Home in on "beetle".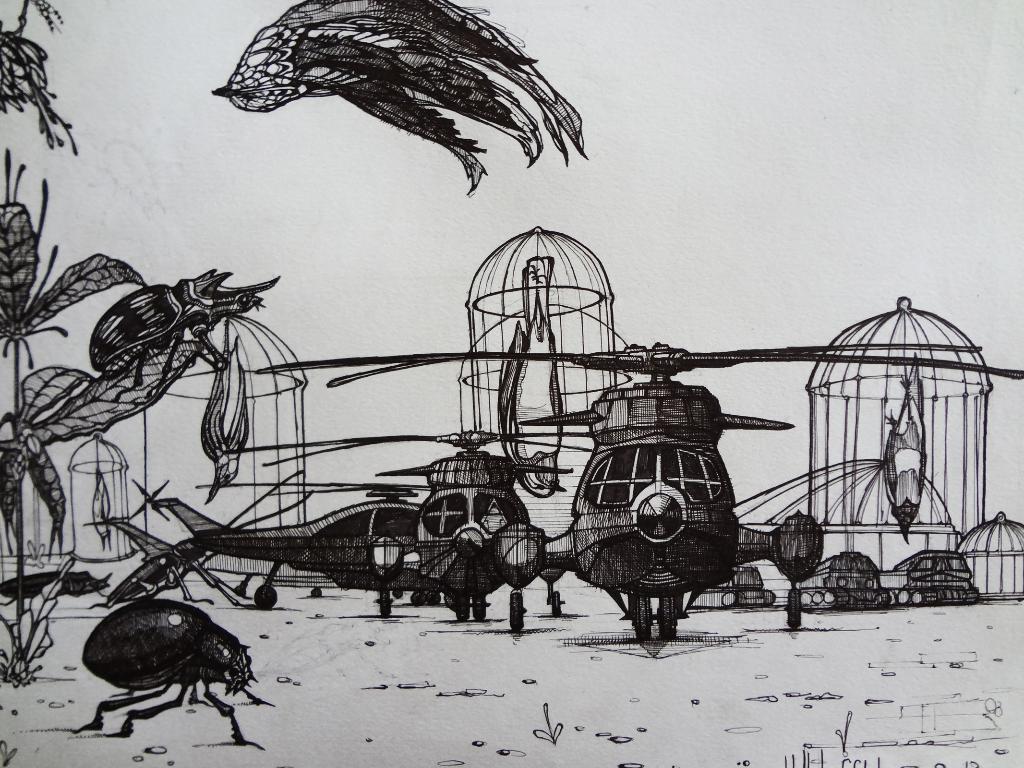
Homed in at select_region(80, 266, 285, 376).
